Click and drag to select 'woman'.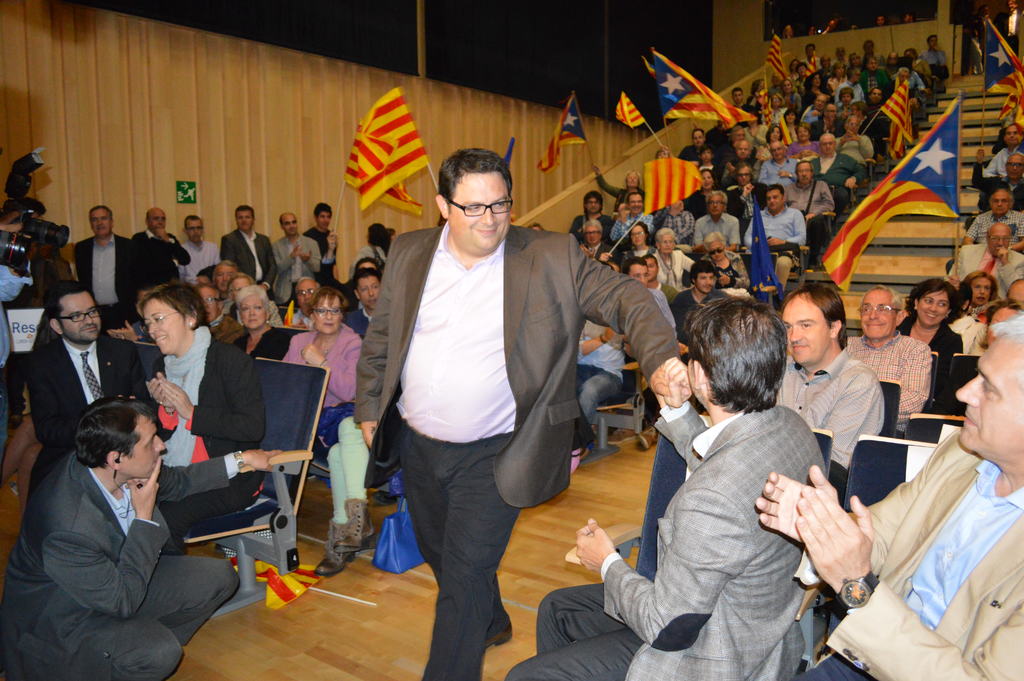
Selection: 744/78/769/110.
